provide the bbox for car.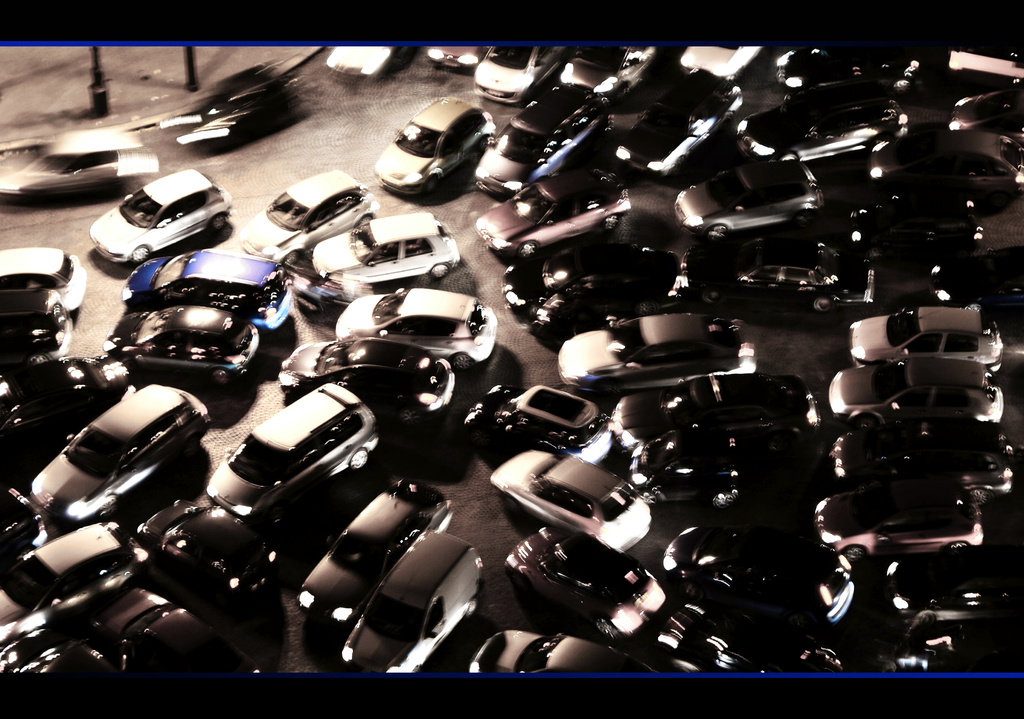
[x1=270, y1=332, x2=481, y2=453].
